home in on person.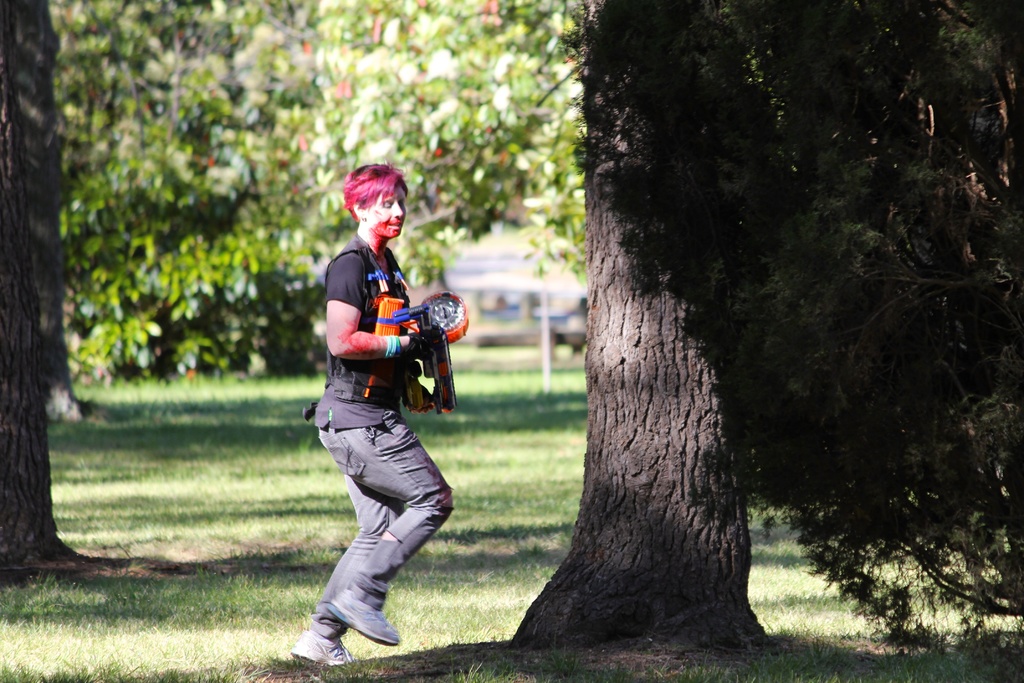
Homed in at locate(286, 196, 454, 682).
